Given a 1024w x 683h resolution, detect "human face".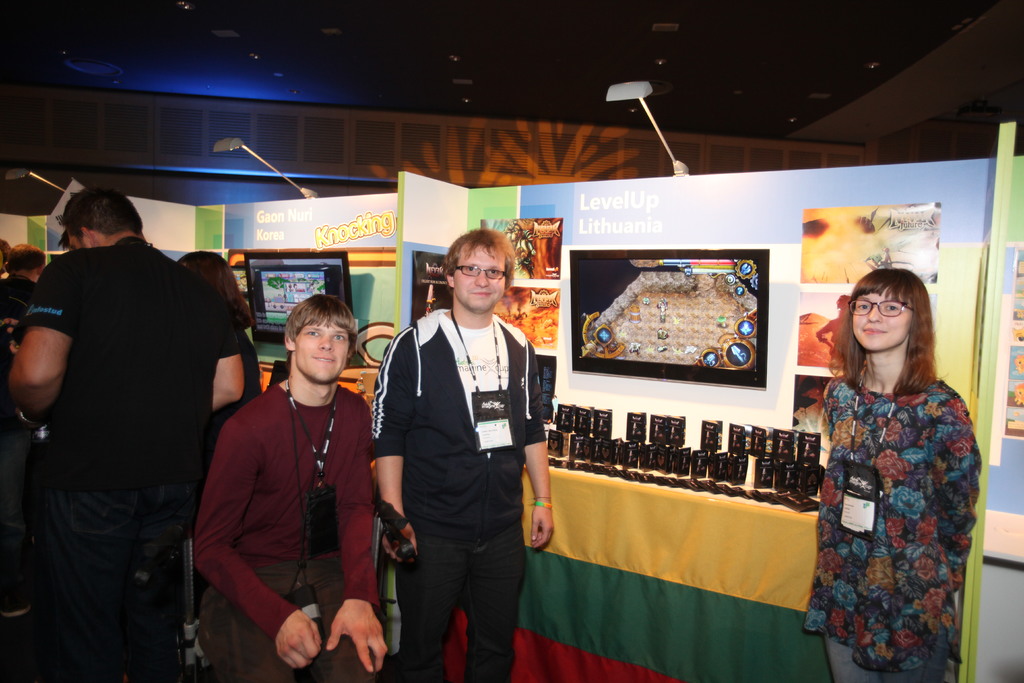
x1=851 y1=290 x2=909 y2=354.
